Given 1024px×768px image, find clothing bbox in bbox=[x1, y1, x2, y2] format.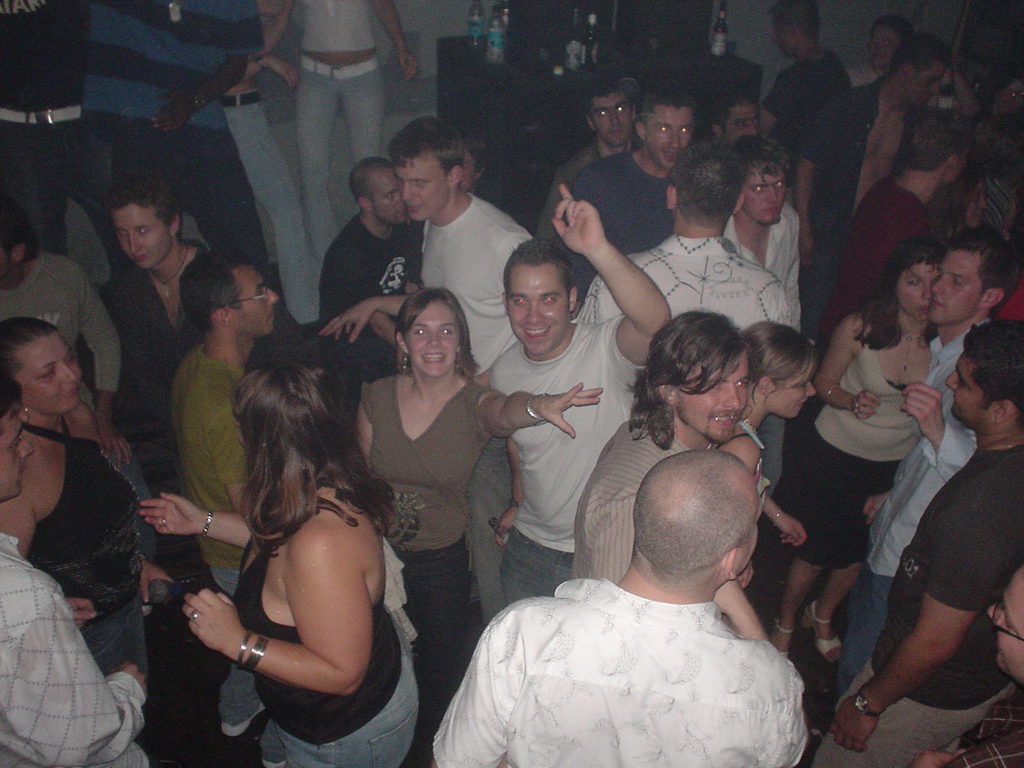
bbox=[360, 368, 498, 724].
